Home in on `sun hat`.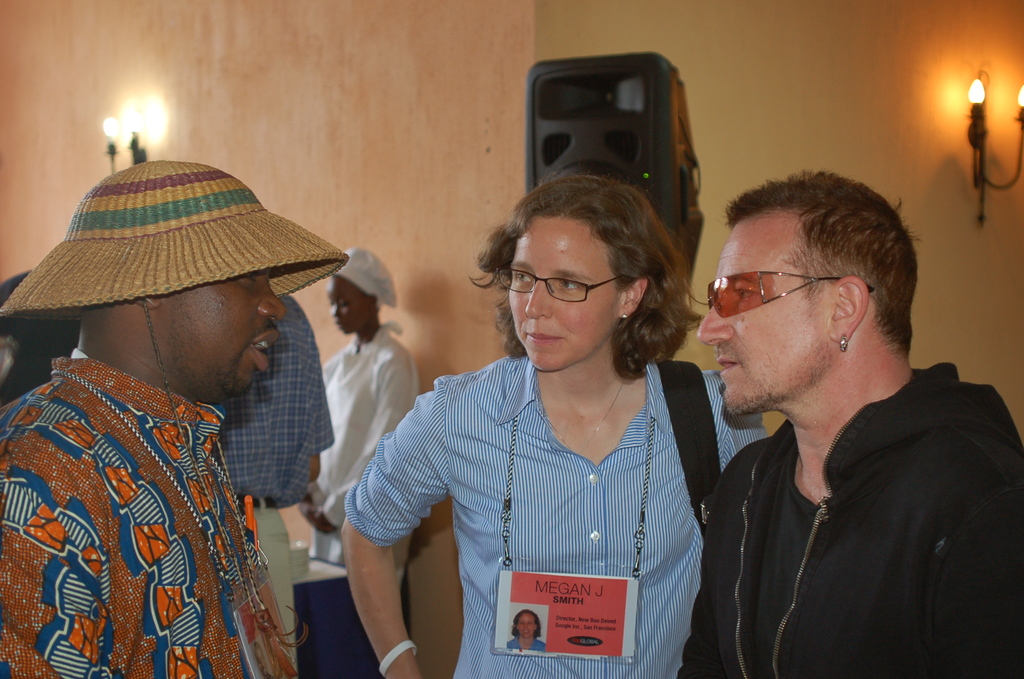
Homed in at box(0, 157, 350, 650).
